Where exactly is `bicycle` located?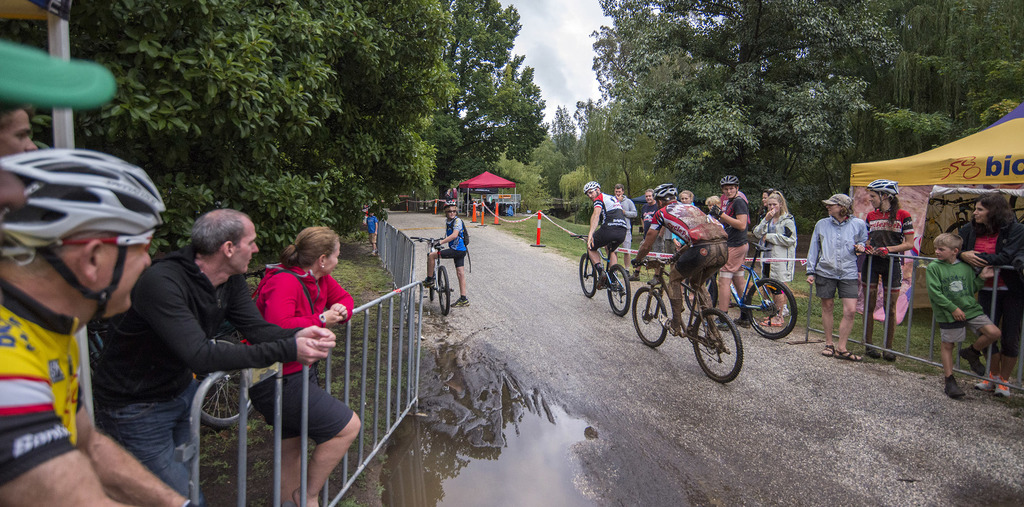
Its bounding box is box(685, 240, 799, 340).
